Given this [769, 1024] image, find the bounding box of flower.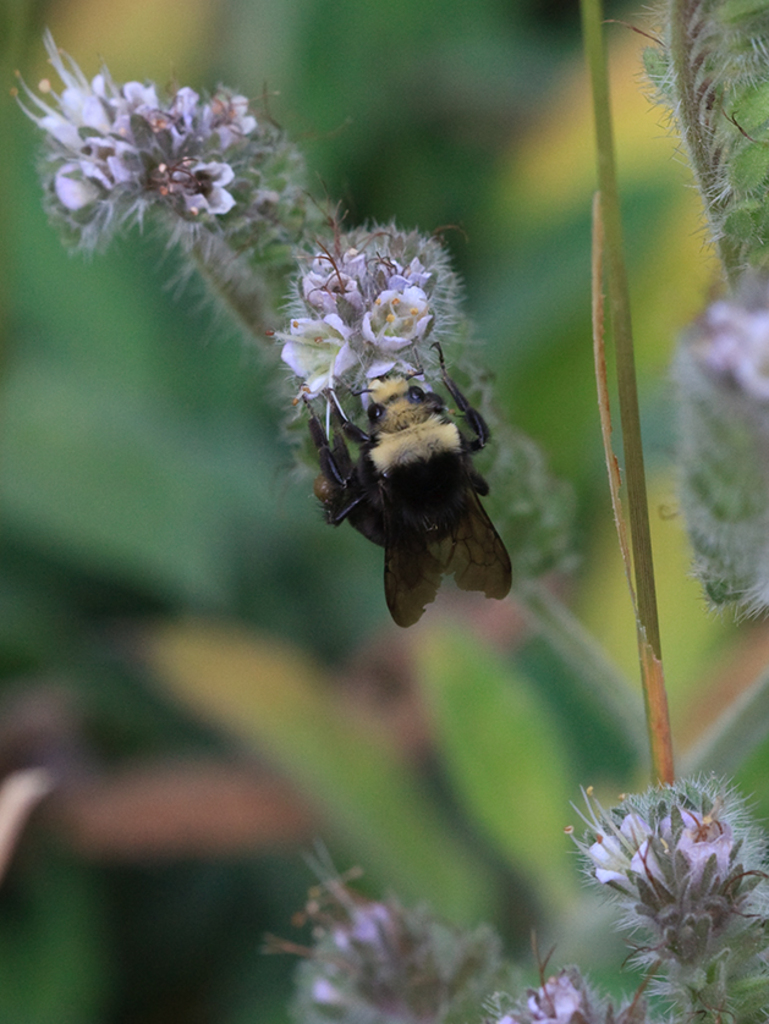
locate(1, 23, 257, 259).
